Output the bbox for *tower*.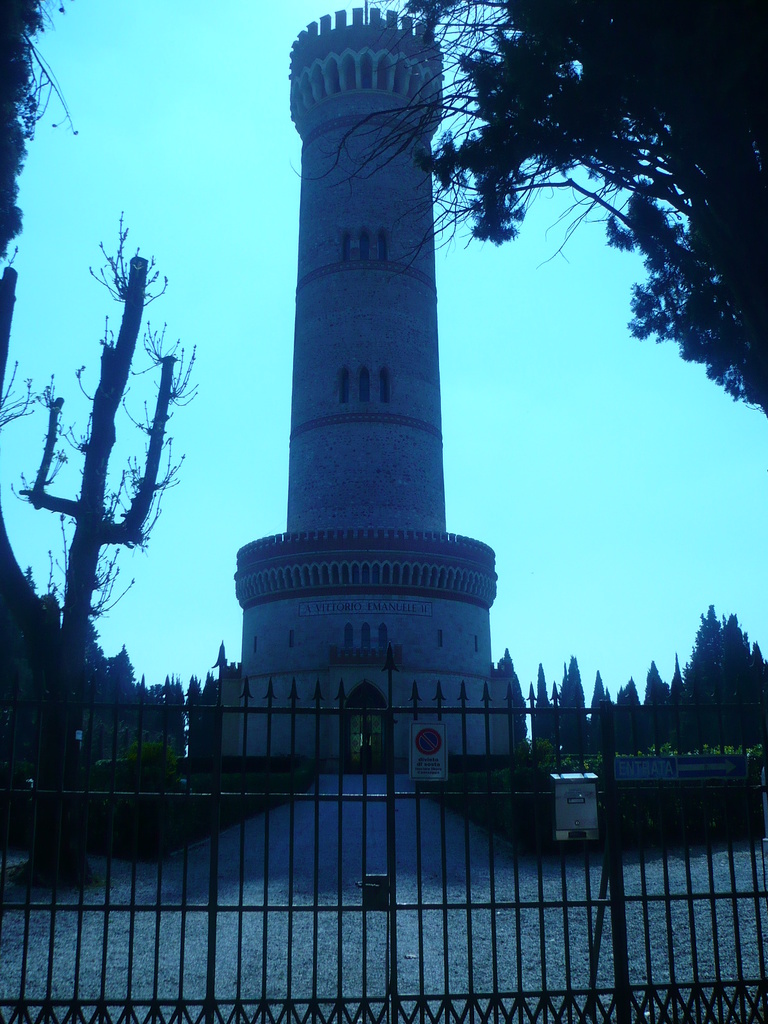
[234, 10, 497, 666].
